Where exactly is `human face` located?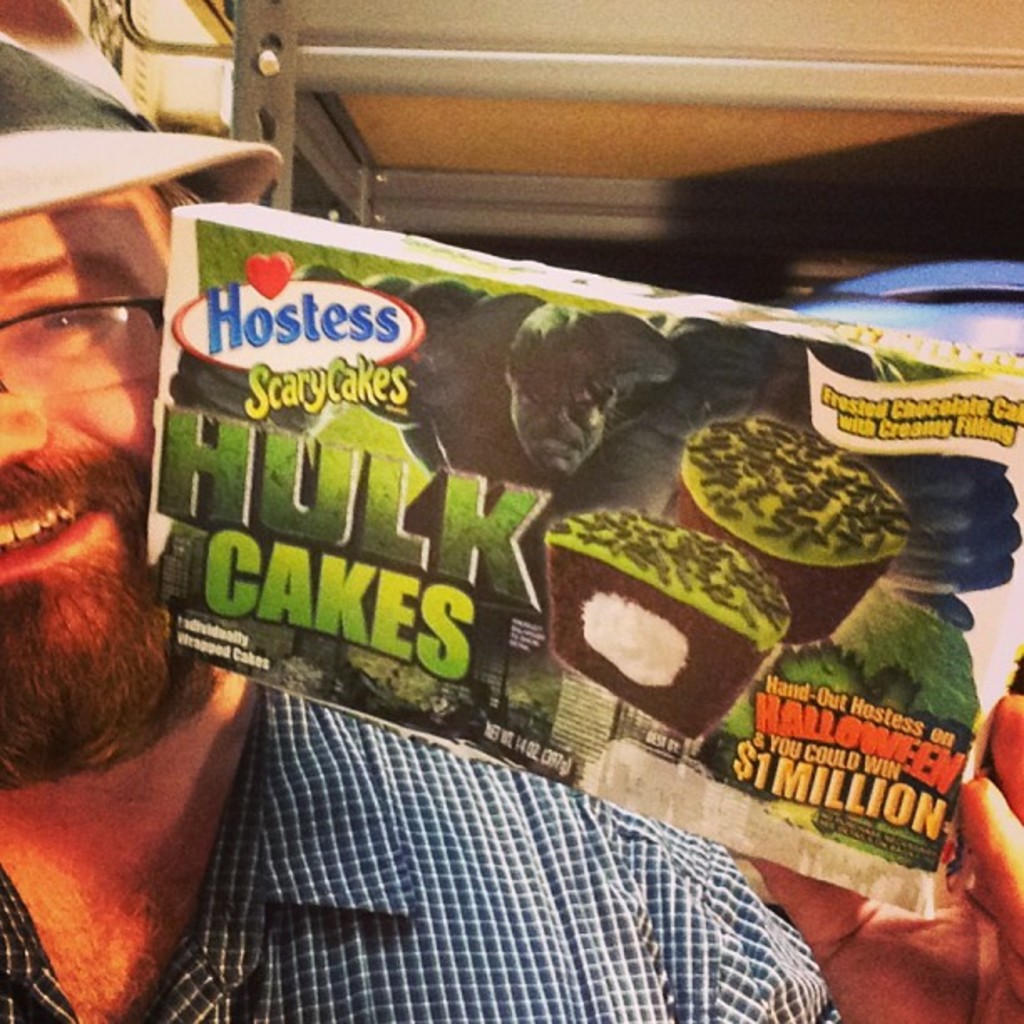
Its bounding box is 0, 184, 164, 736.
